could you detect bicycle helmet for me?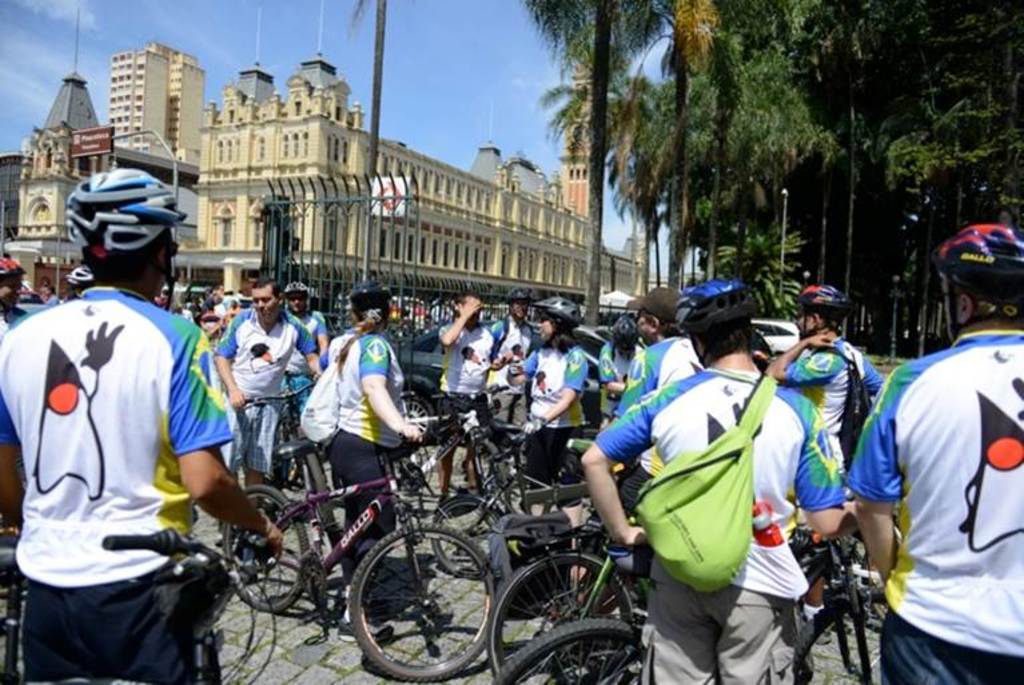
Detection result: 347:280:394:323.
